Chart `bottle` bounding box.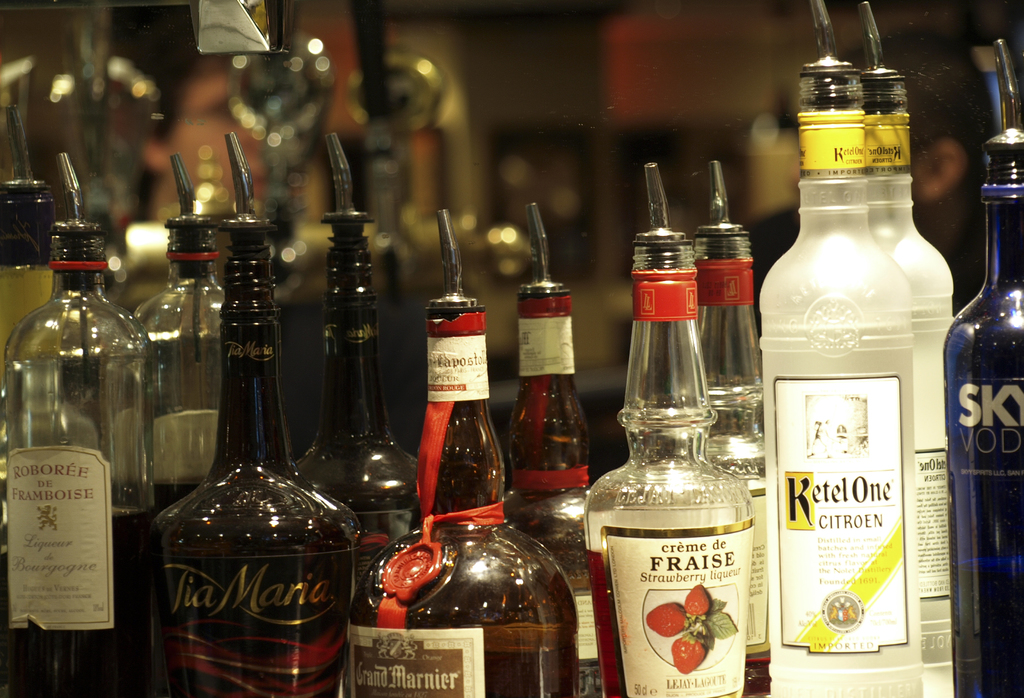
Charted: {"left": 760, "top": 3, "right": 952, "bottom": 697}.
